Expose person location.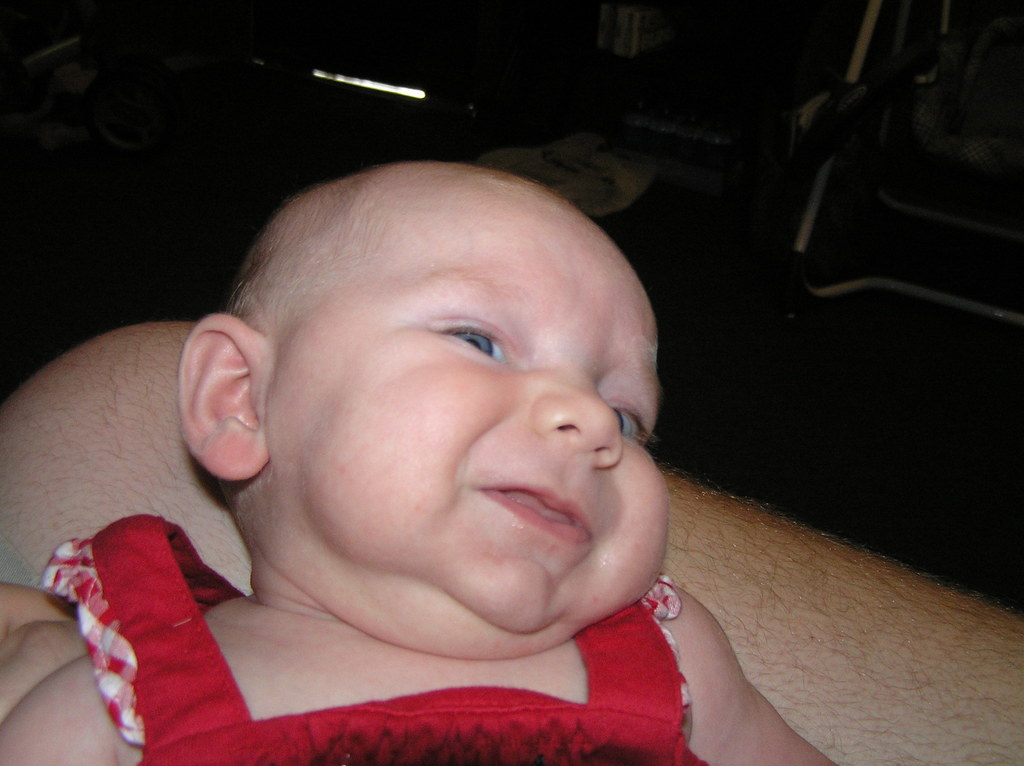
Exposed at 0,324,1023,765.
